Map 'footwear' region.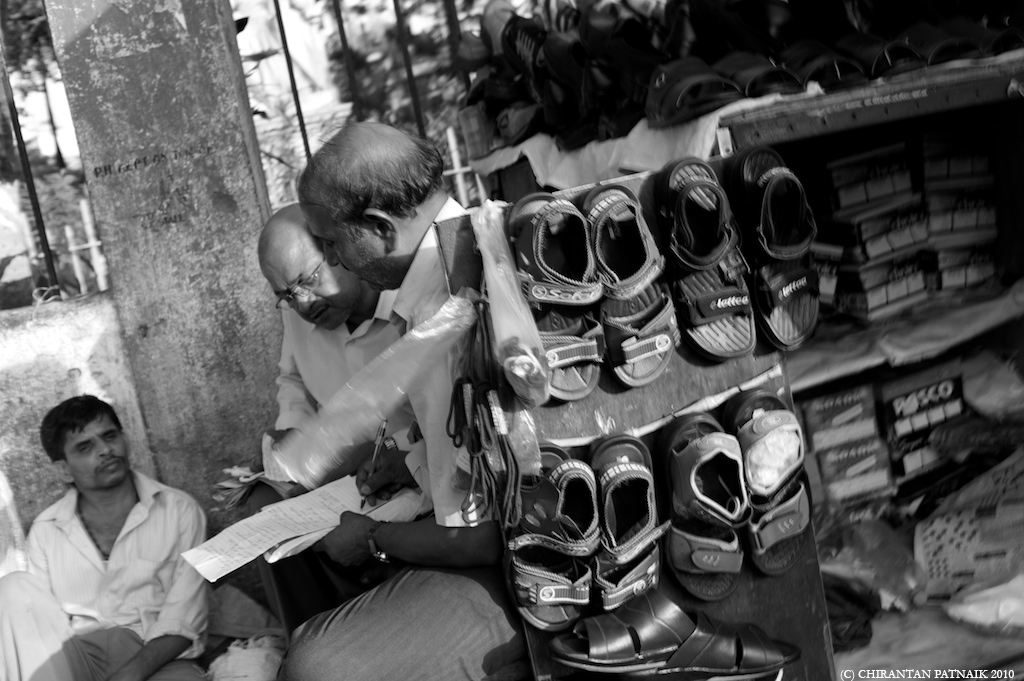
Mapped to l=725, t=390, r=807, b=577.
